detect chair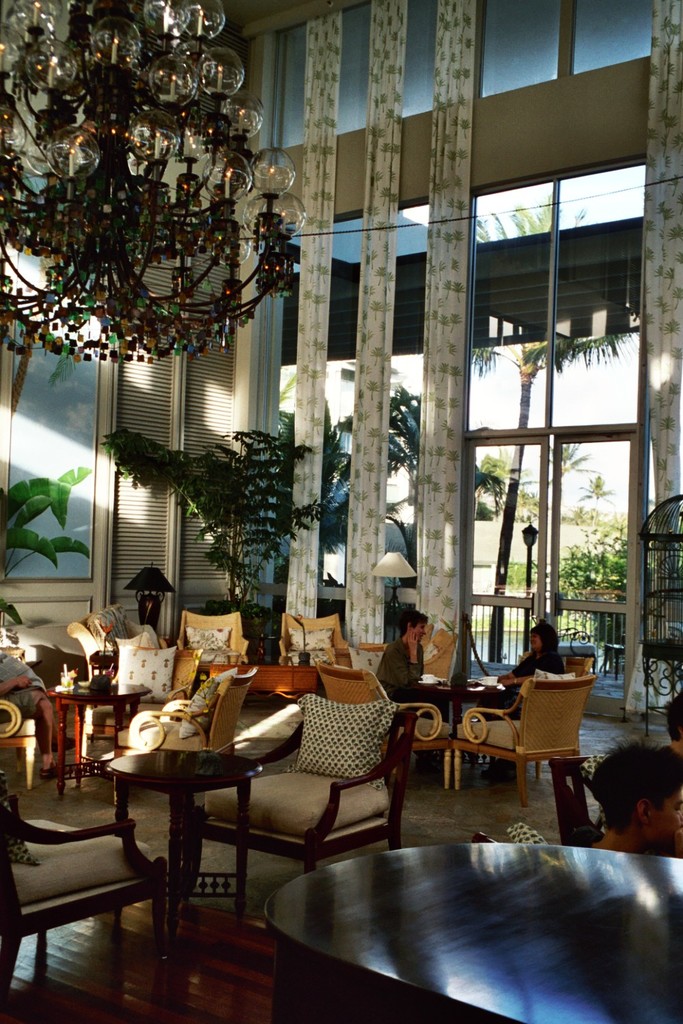
<bbox>316, 670, 454, 803</bbox>
